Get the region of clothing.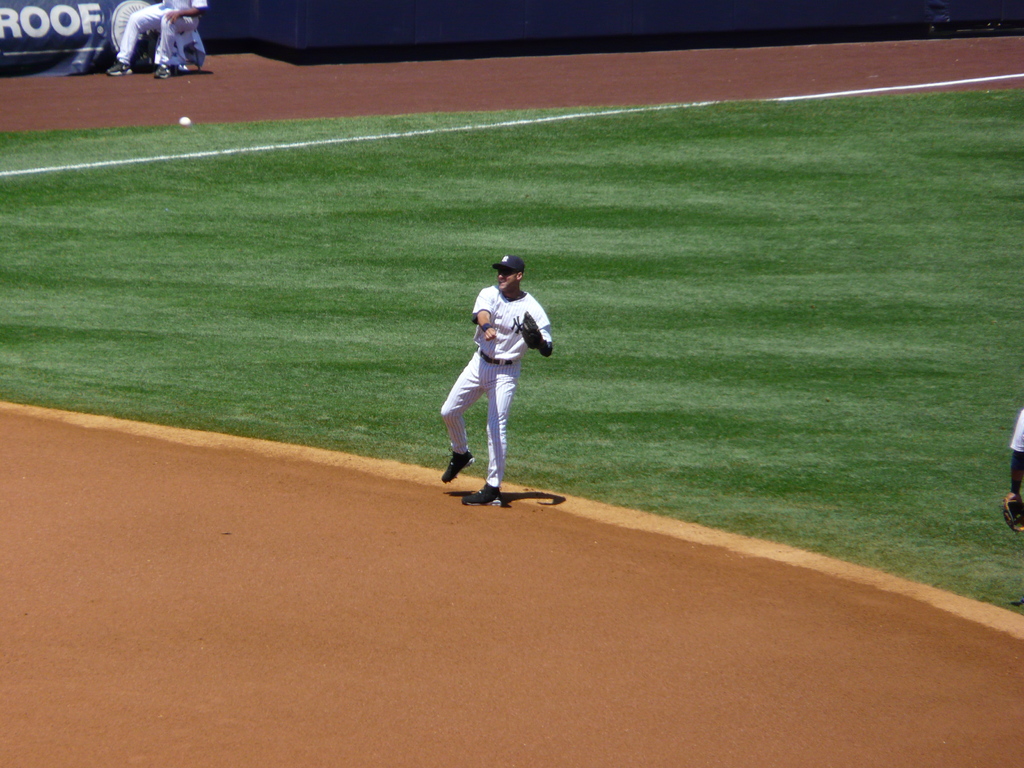
{"x1": 435, "y1": 280, "x2": 556, "y2": 489}.
